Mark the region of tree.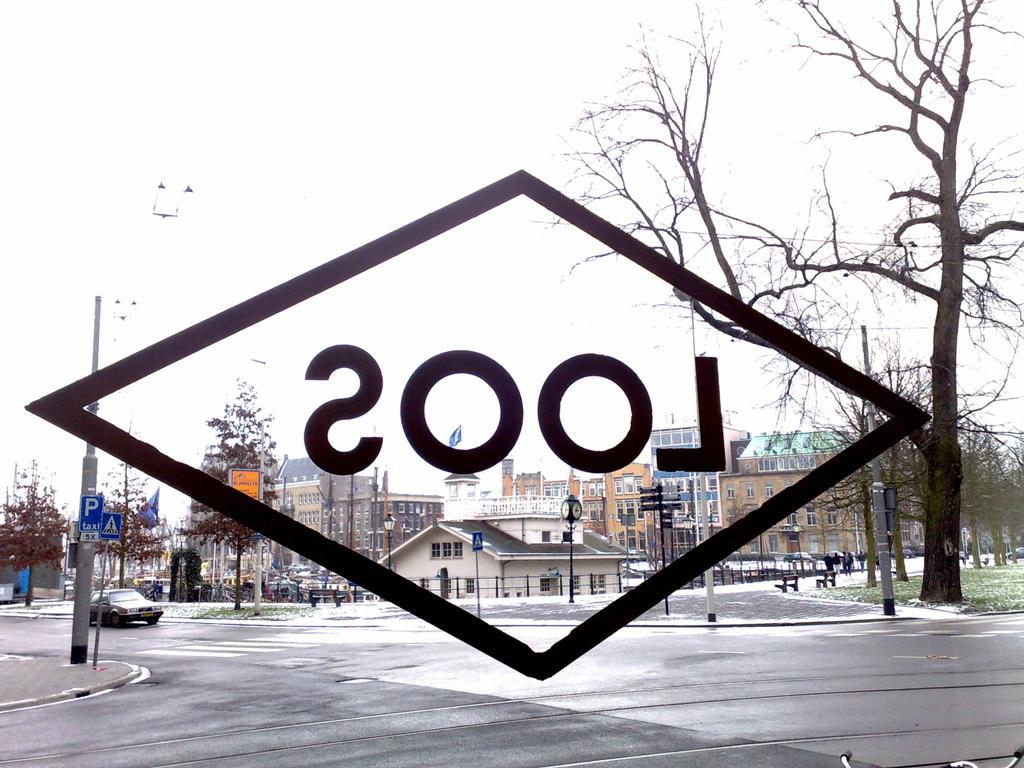
Region: (102,425,174,611).
